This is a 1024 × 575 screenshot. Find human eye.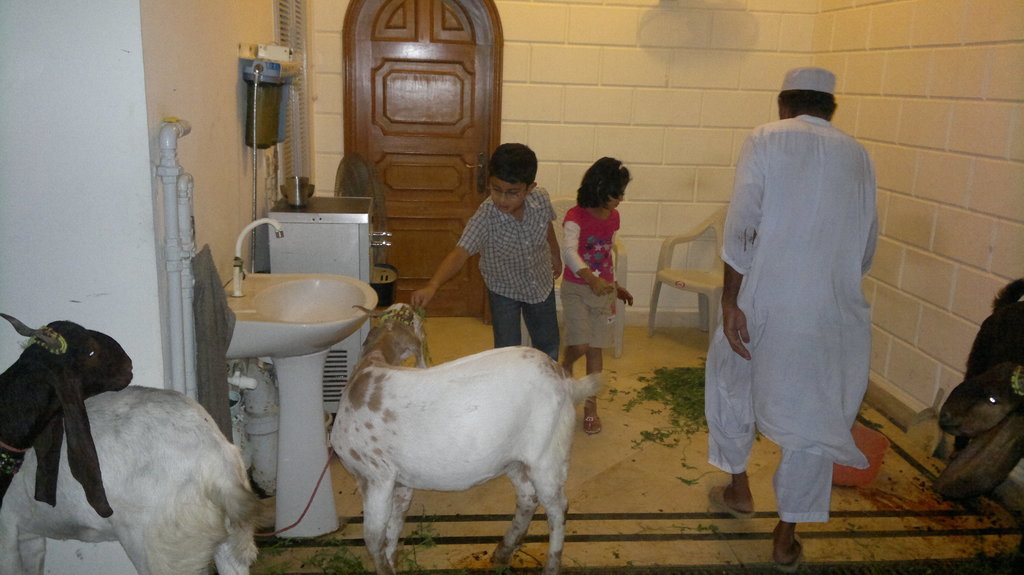
Bounding box: (489,187,499,194).
